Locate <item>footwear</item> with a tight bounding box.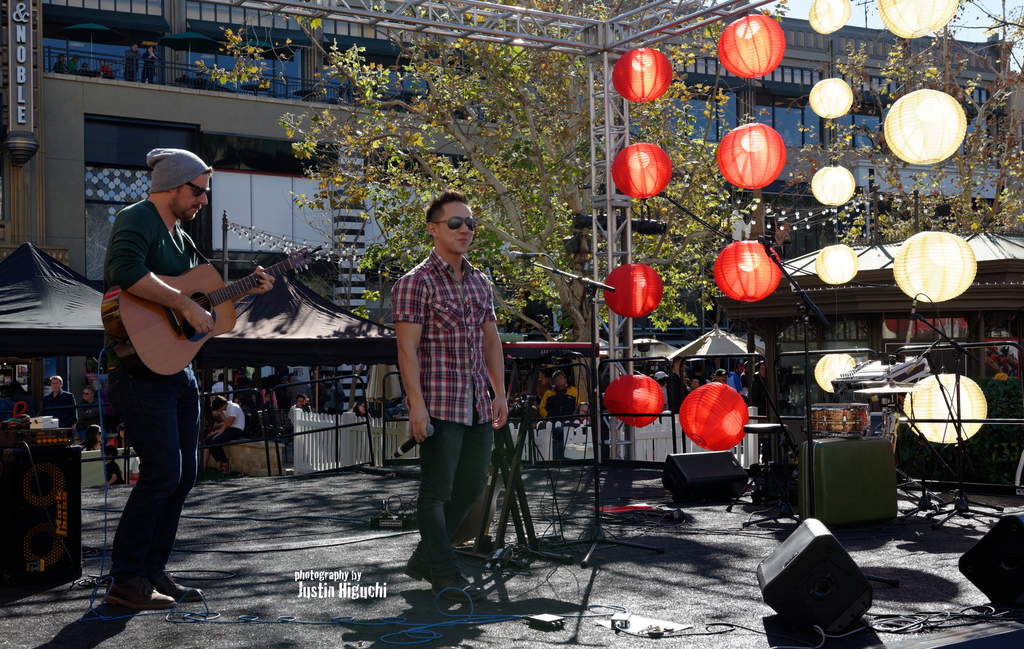
locate(160, 569, 204, 599).
